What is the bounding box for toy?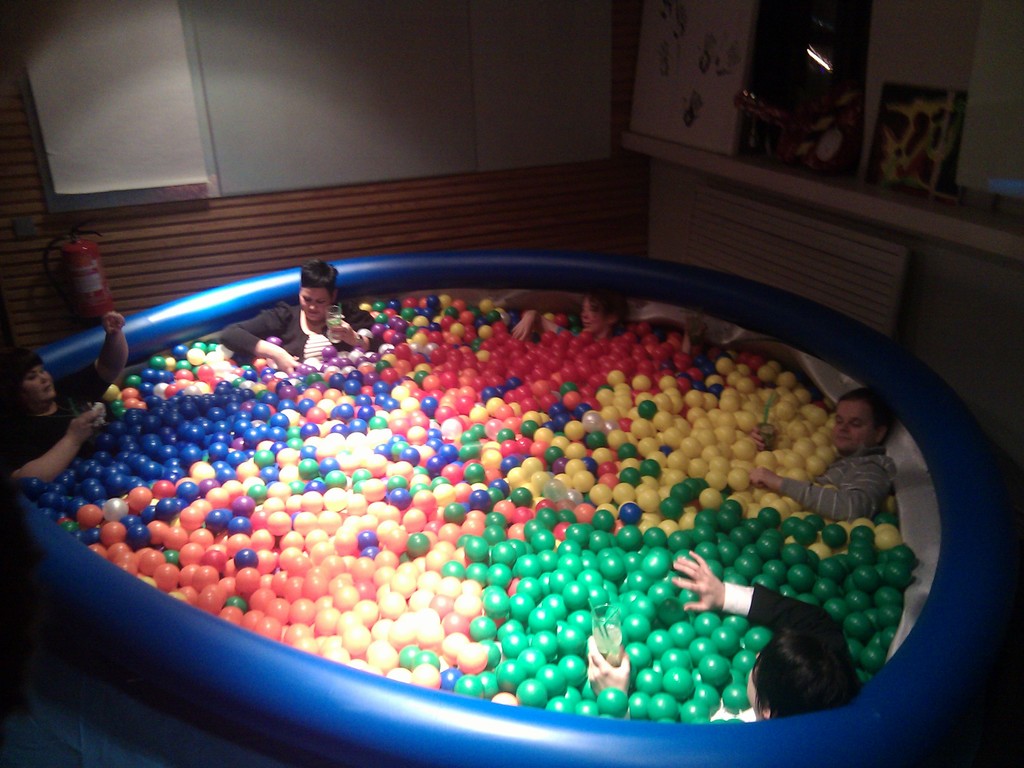
BBox(727, 666, 747, 685).
